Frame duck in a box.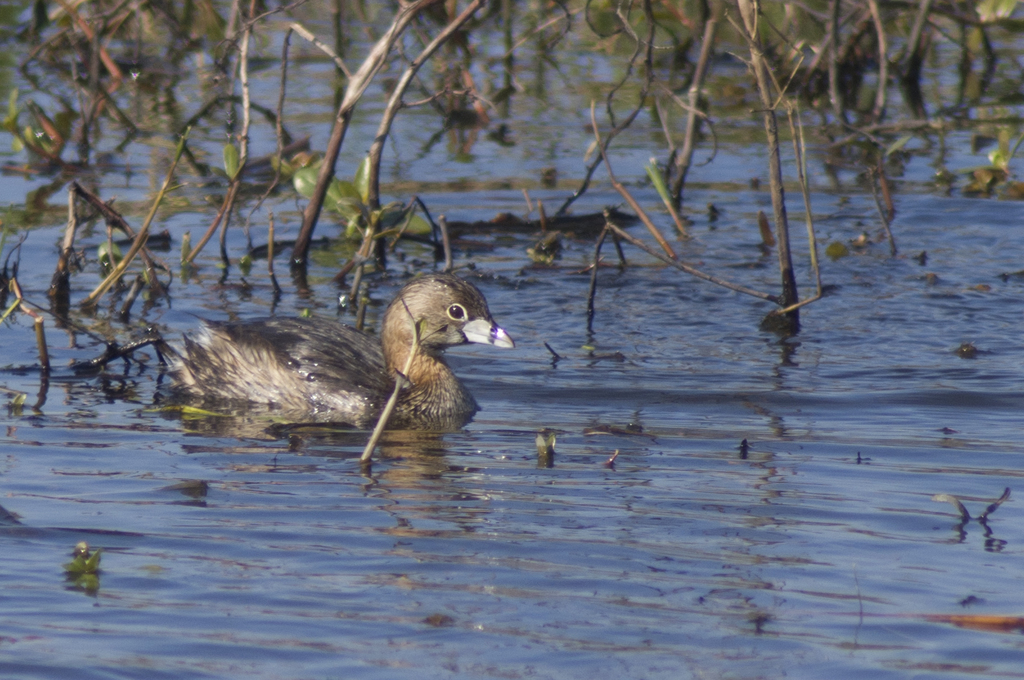
147,273,518,451.
